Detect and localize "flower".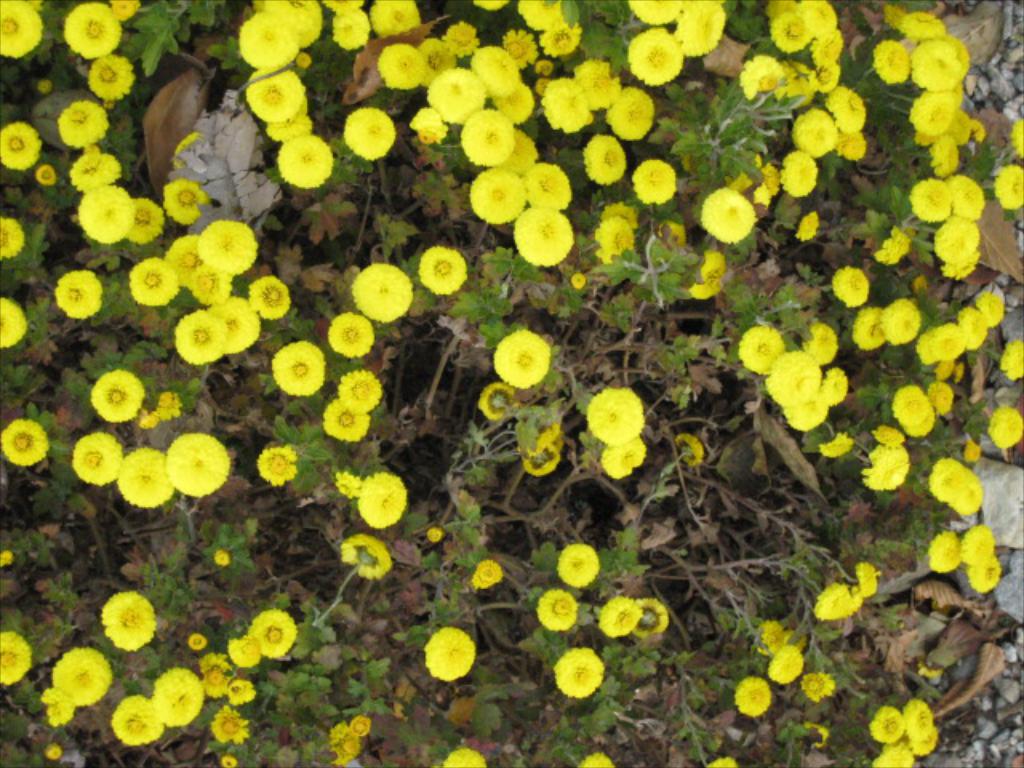
Localized at (0,293,29,352).
